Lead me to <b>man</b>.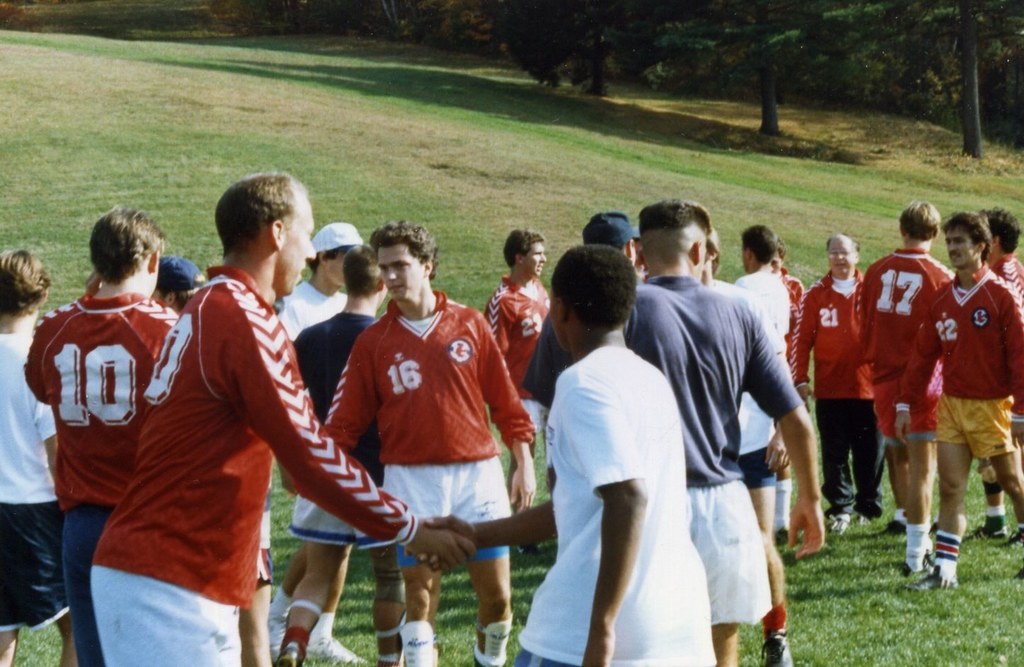
Lead to BBox(970, 208, 1023, 540).
